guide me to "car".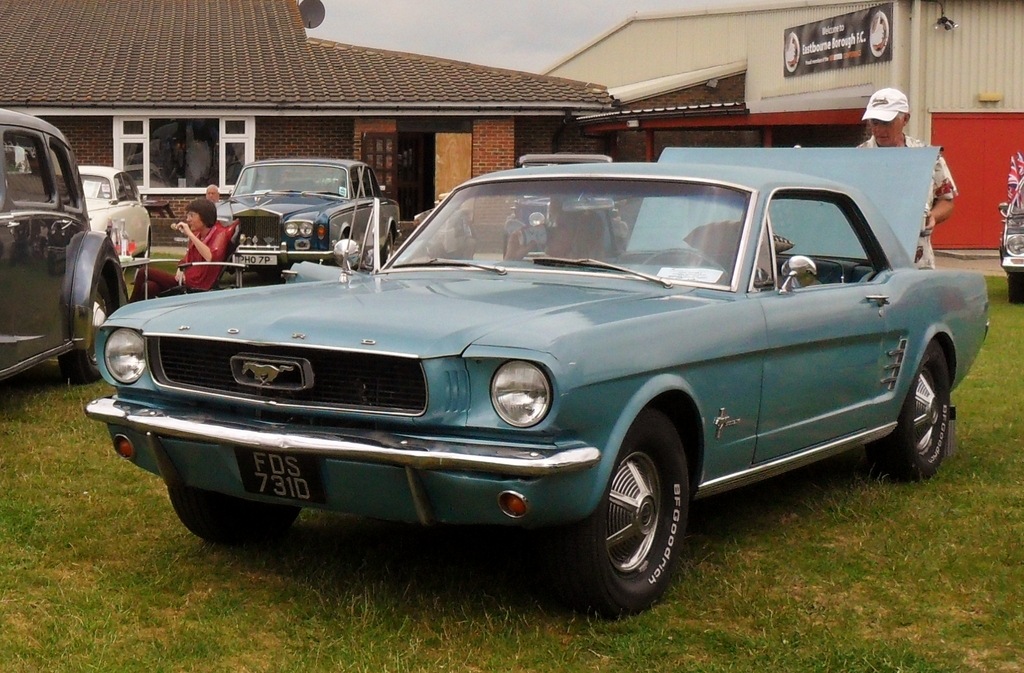
Guidance: bbox=[1001, 179, 1023, 302].
